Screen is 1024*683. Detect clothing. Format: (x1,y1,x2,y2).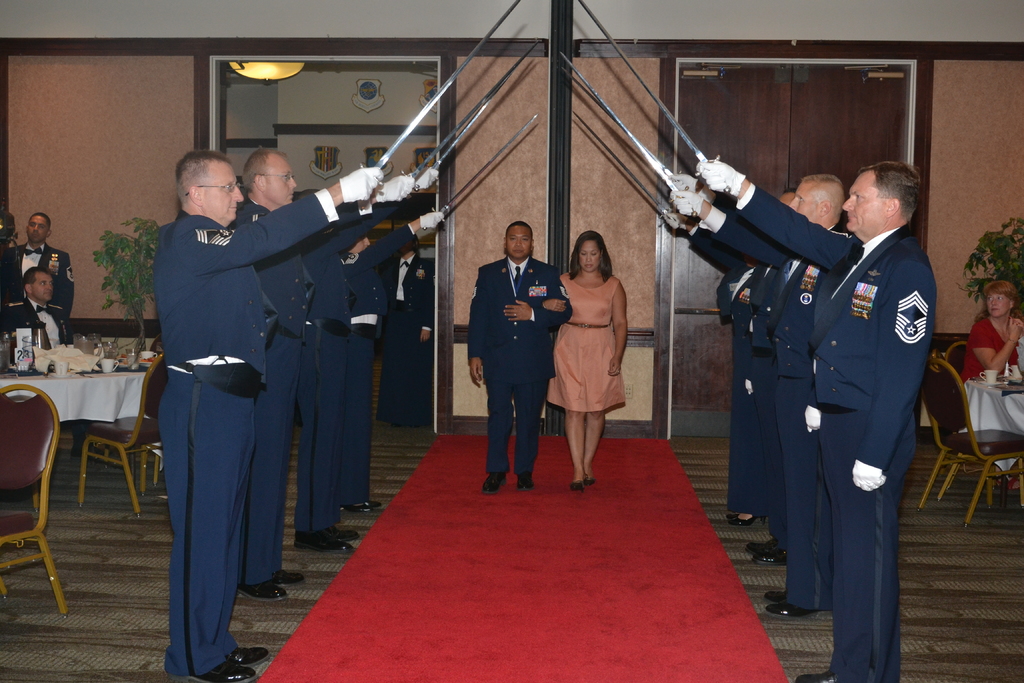
(680,225,758,491).
